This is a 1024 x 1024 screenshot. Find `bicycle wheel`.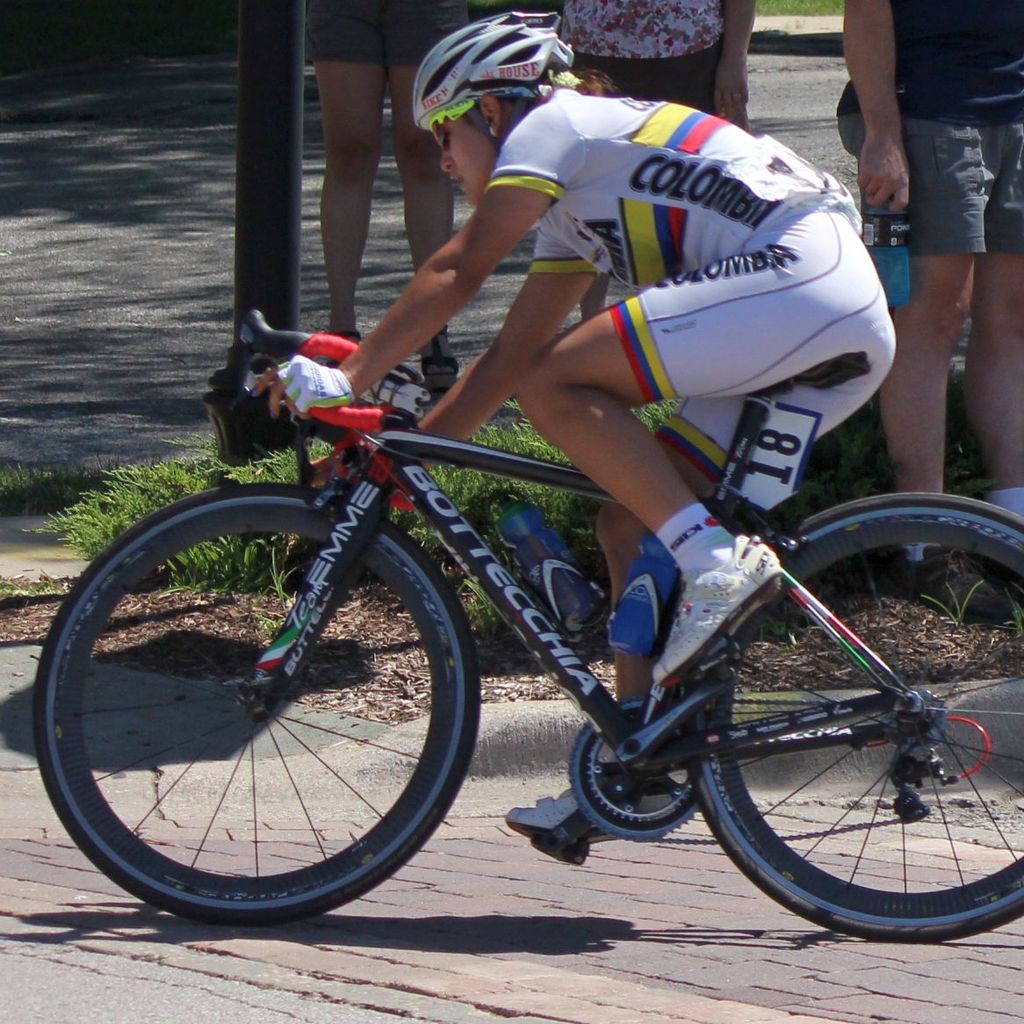
Bounding box: rect(36, 480, 483, 919).
